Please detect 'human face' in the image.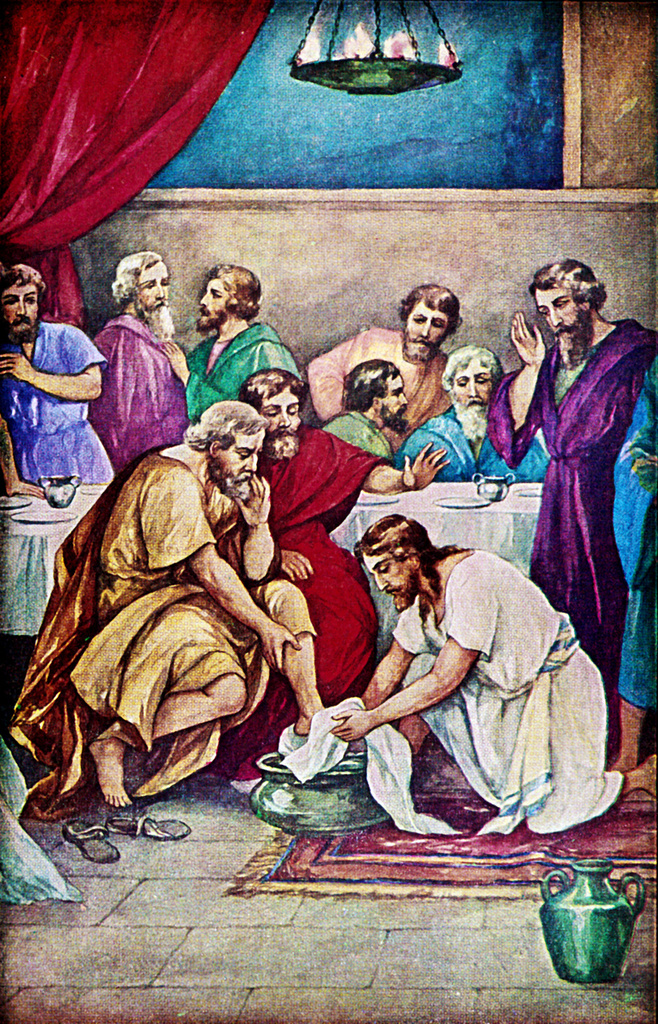
bbox=[263, 386, 300, 452].
